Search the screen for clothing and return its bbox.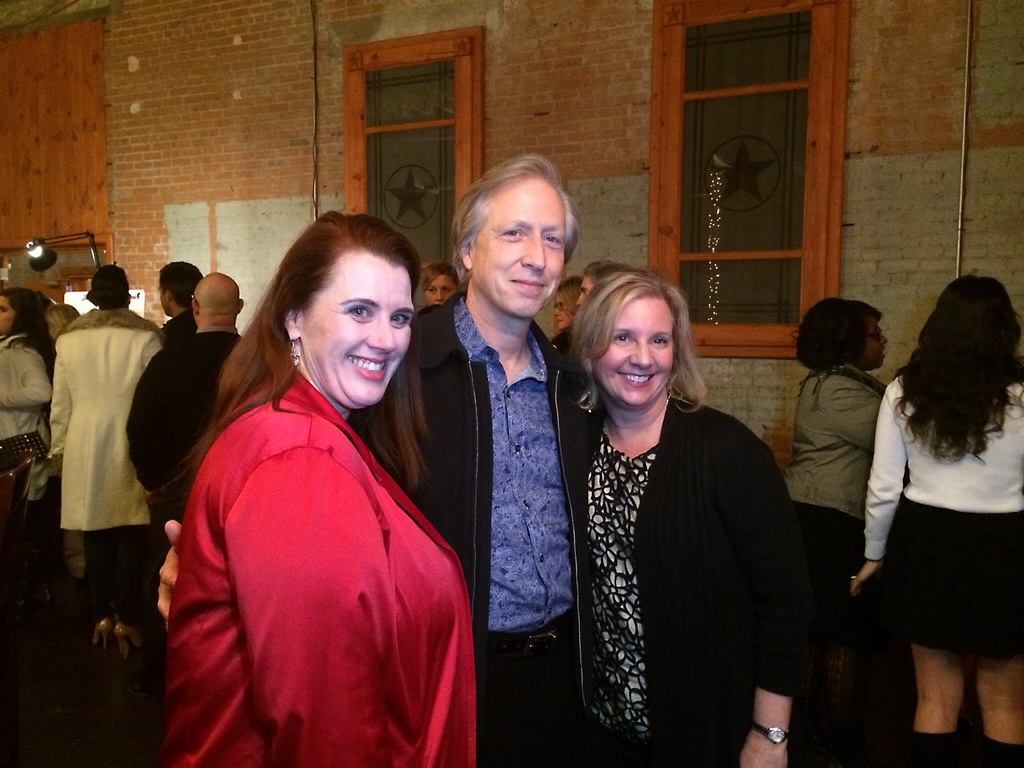
Found: bbox(335, 283, 627, 767).
